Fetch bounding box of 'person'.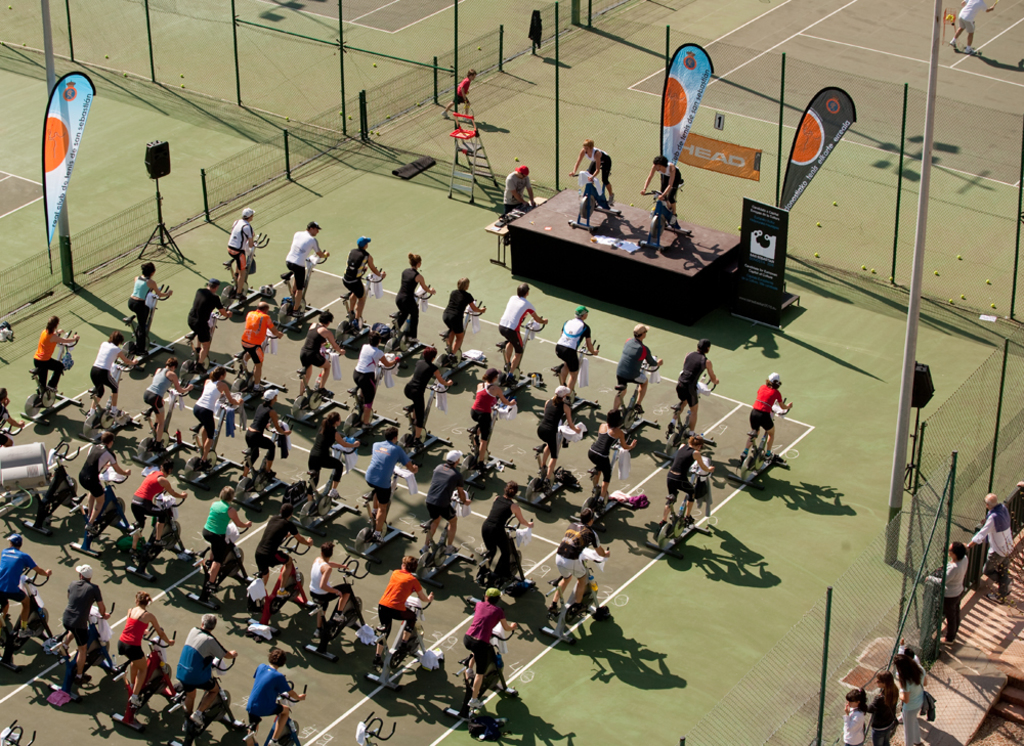
Bbox: bbox=(32, 314, 82, 400).
